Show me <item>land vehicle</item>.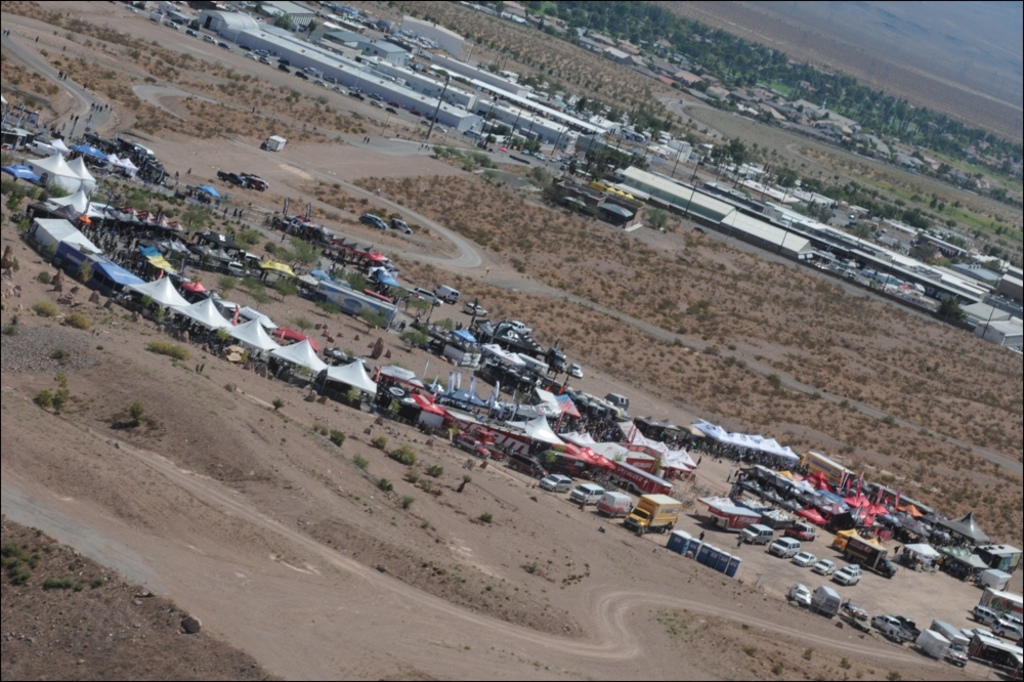
<item>land vehicle</item> is here: select_region(413, 285, 443, 306).
